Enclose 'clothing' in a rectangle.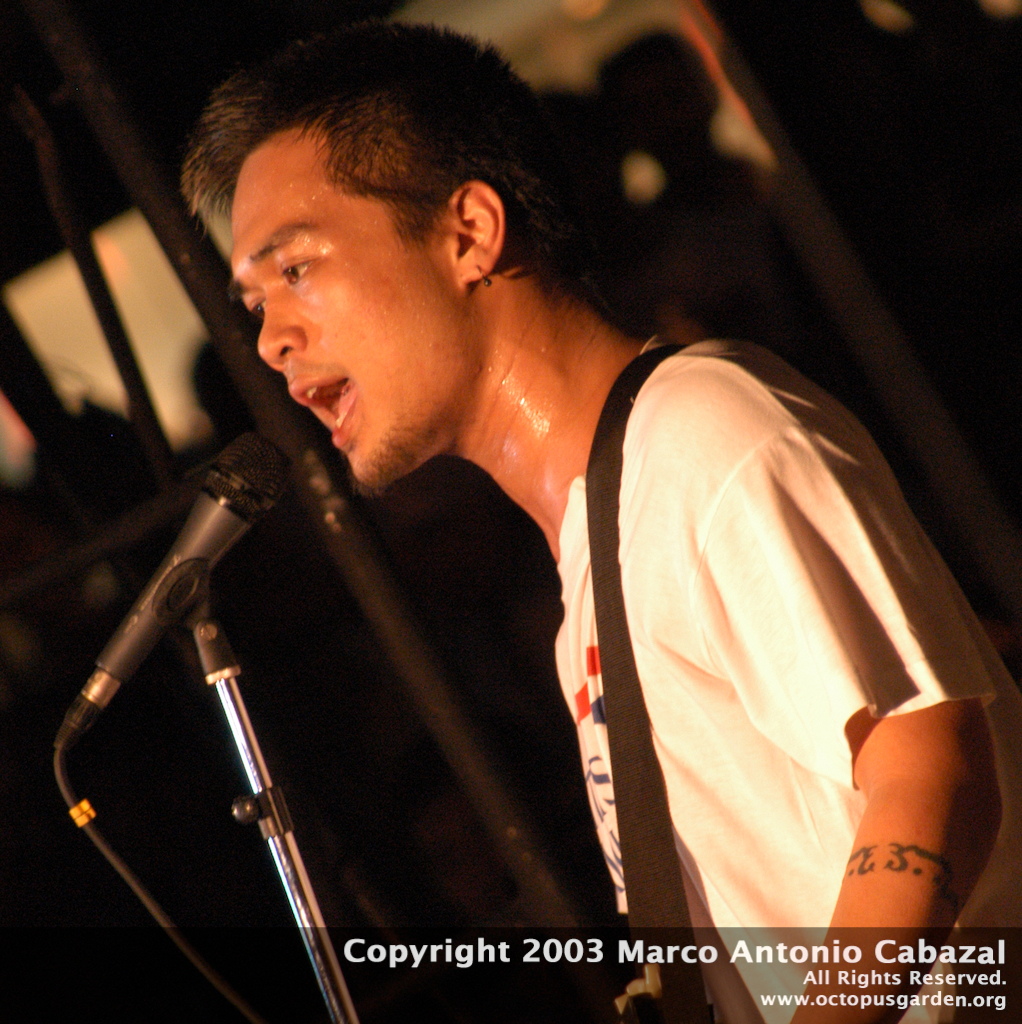
523, 310, 996, 948.
